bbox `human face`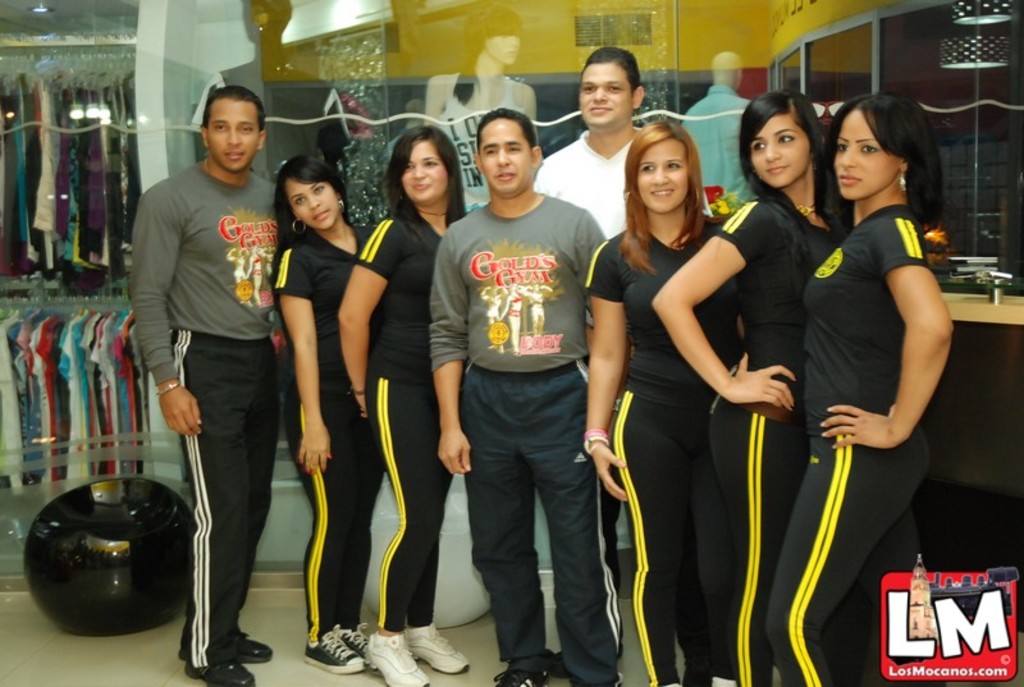
[x1=831, y1=106, x2=902, y2=198]
